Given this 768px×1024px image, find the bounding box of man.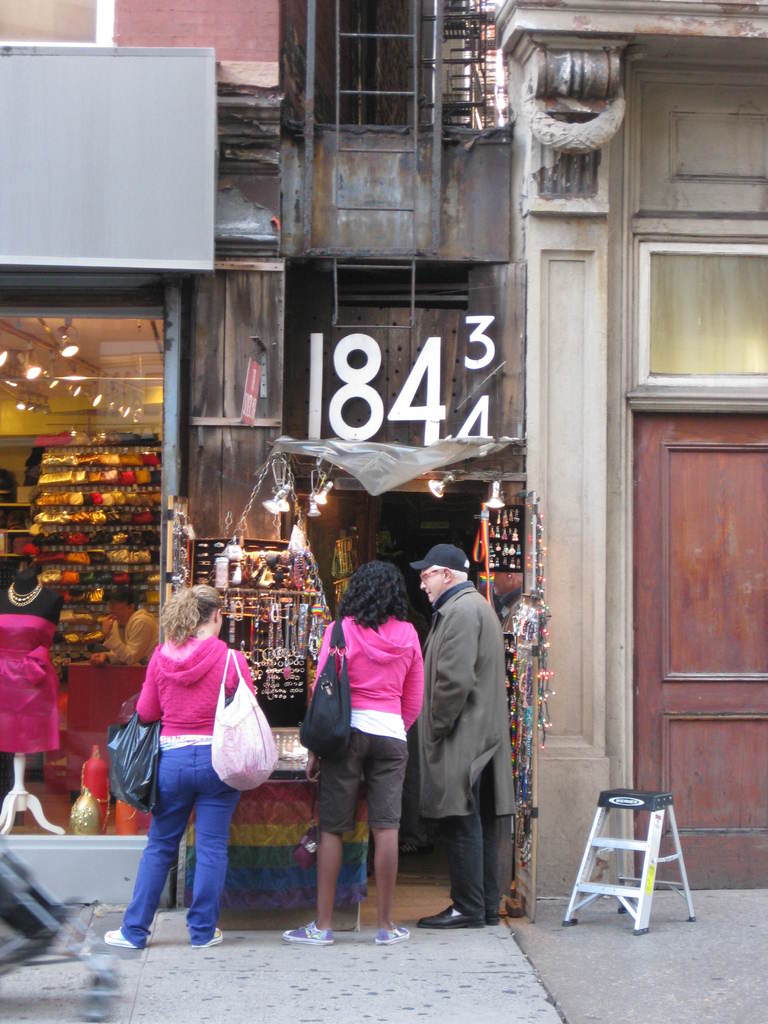
(left=410, top=534, right=525, bottom=933).
